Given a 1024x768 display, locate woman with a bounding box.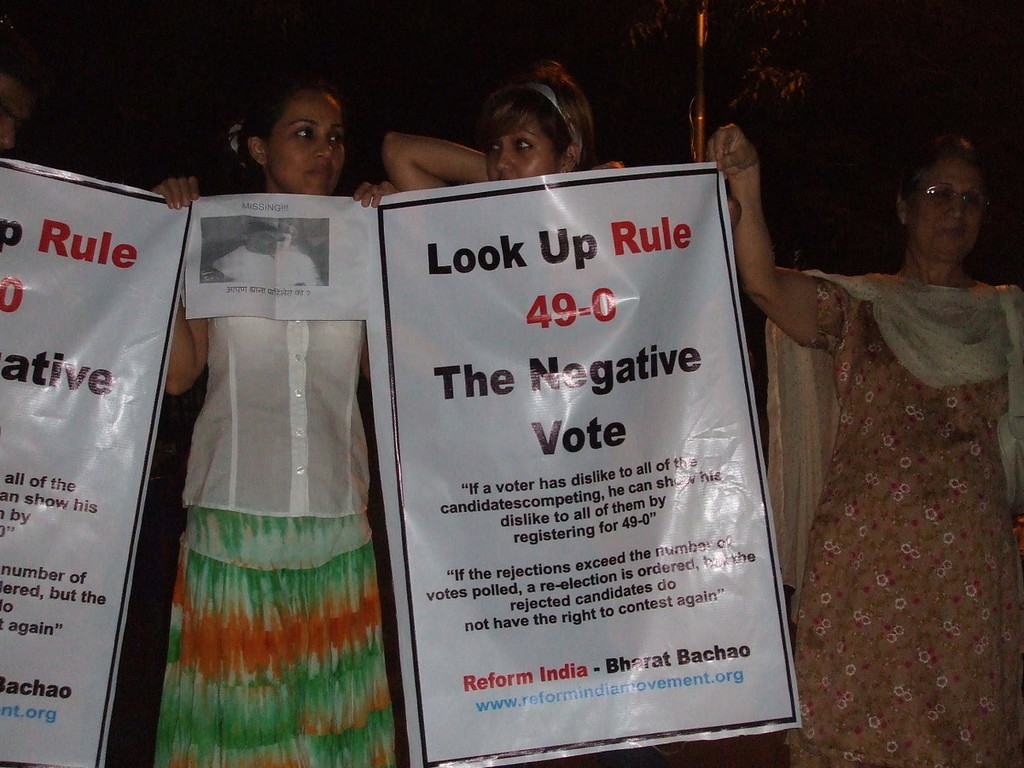
Located: (x1=150, y1=76, x2=399, y2=767).
